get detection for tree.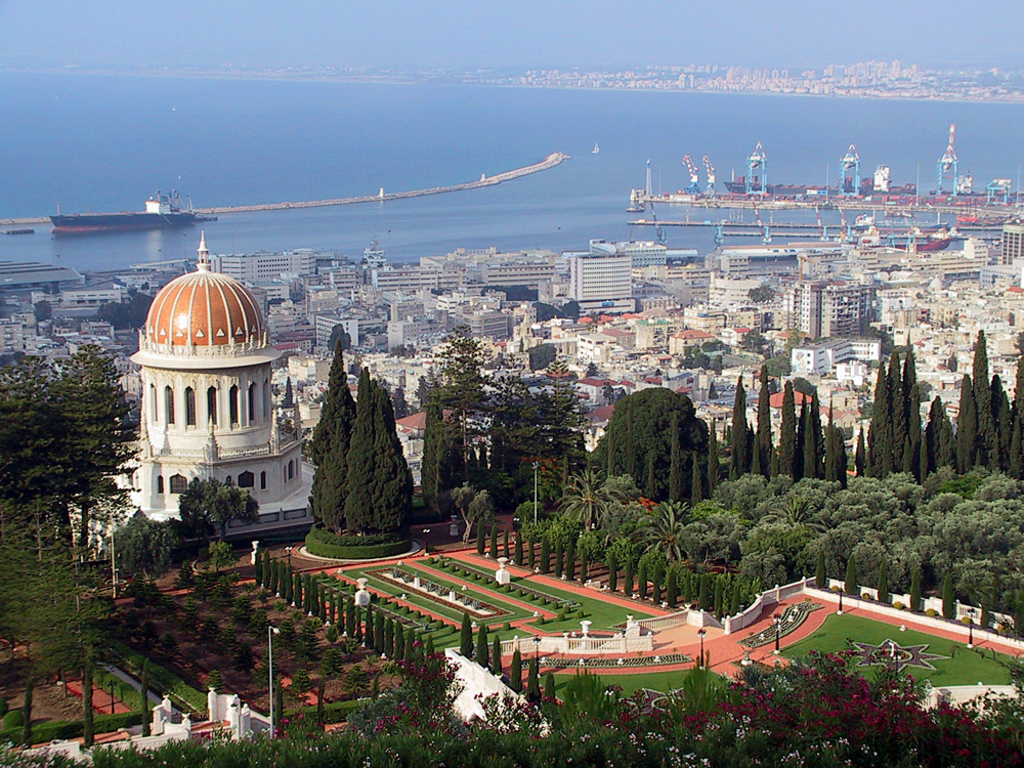
Detection: 358,604,362,644.
